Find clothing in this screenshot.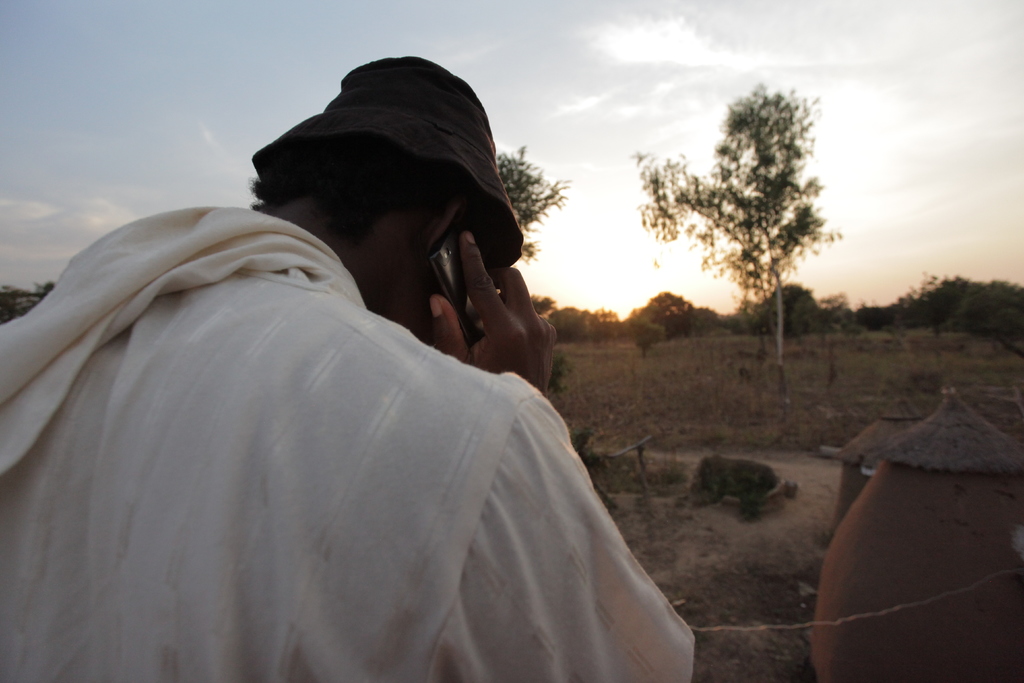
The bounding box for clothing is (x1=38, y1=149, x2=695, y2=675).
